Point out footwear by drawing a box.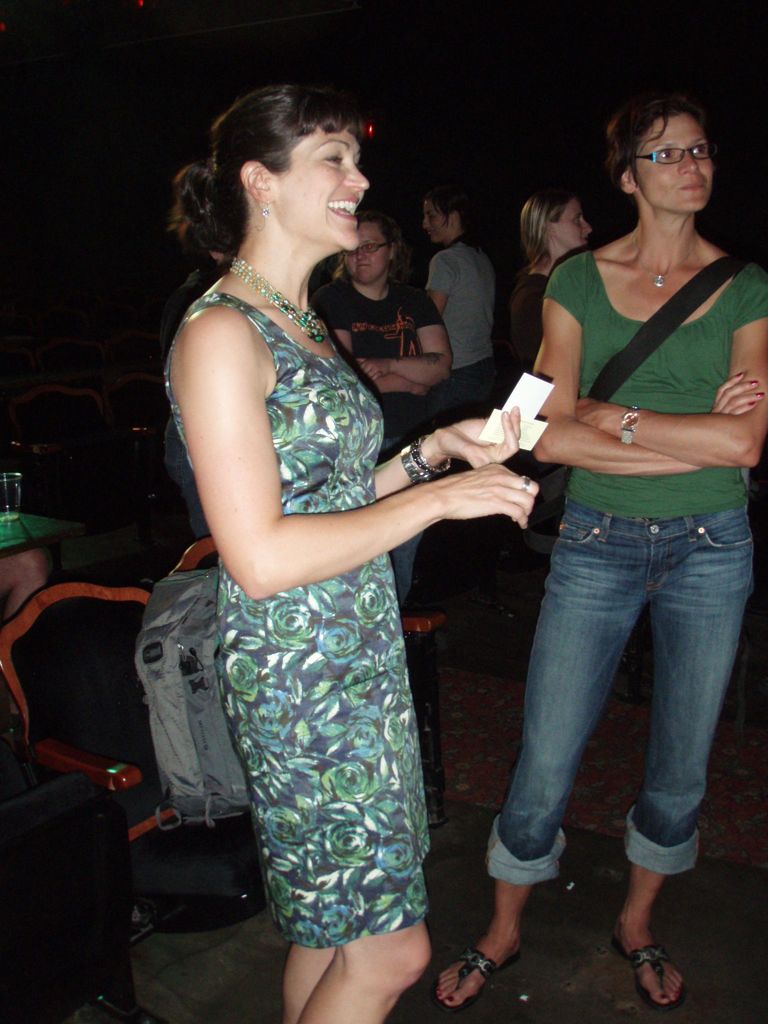
451,932,526,1013.
